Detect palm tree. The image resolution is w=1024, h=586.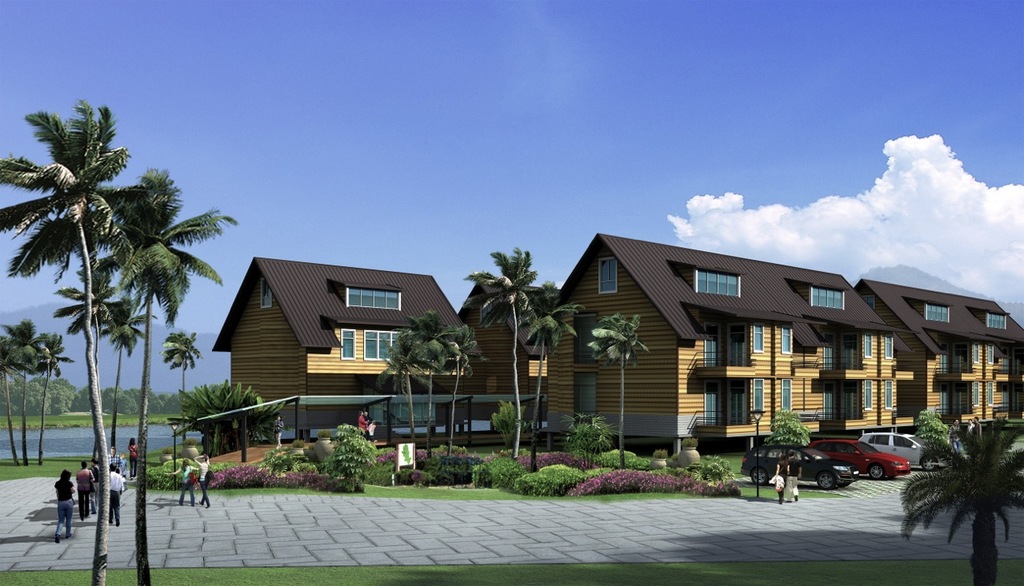
x1=160, y1=335, x2=209, y2=444.
